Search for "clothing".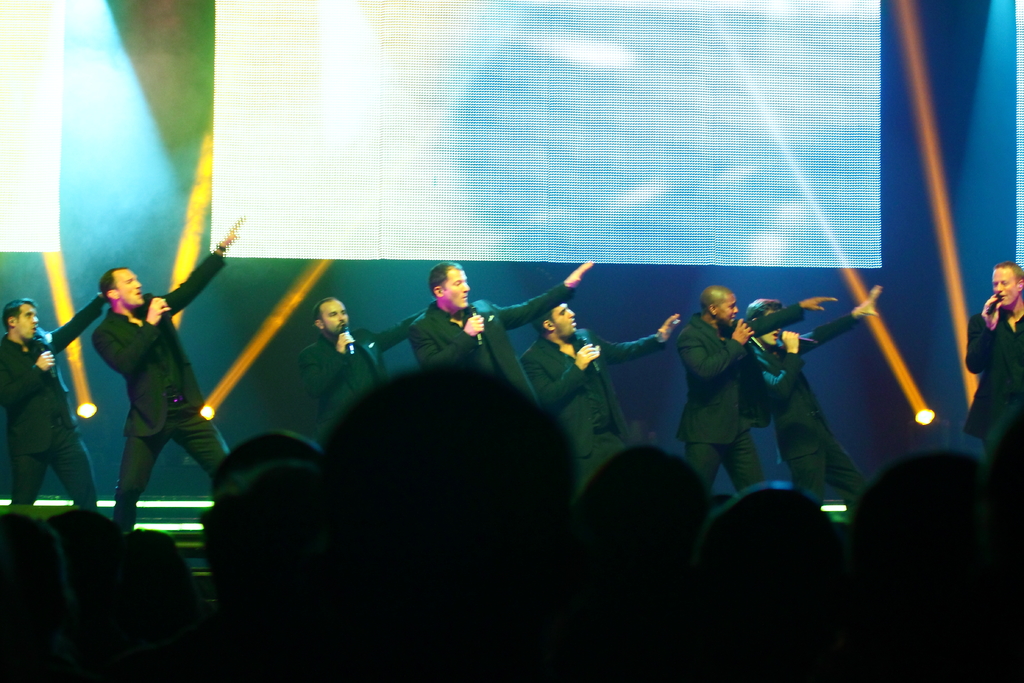
Found at {"left": 0, "top": 293, "right": 98, "bottom": 512}.
